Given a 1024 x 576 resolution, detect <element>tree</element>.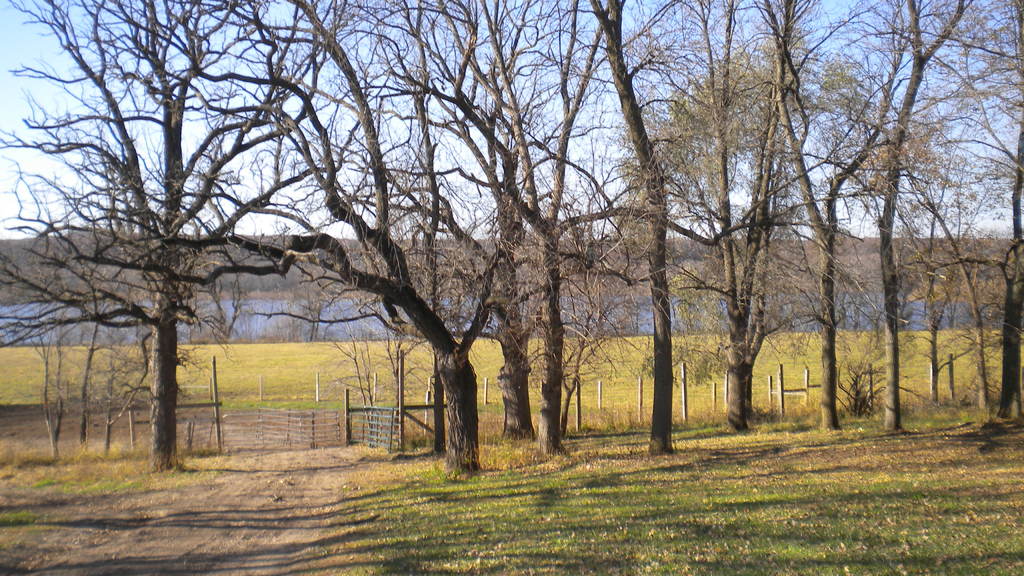
[x1=767, y1=0, x2=949, y2=419].
